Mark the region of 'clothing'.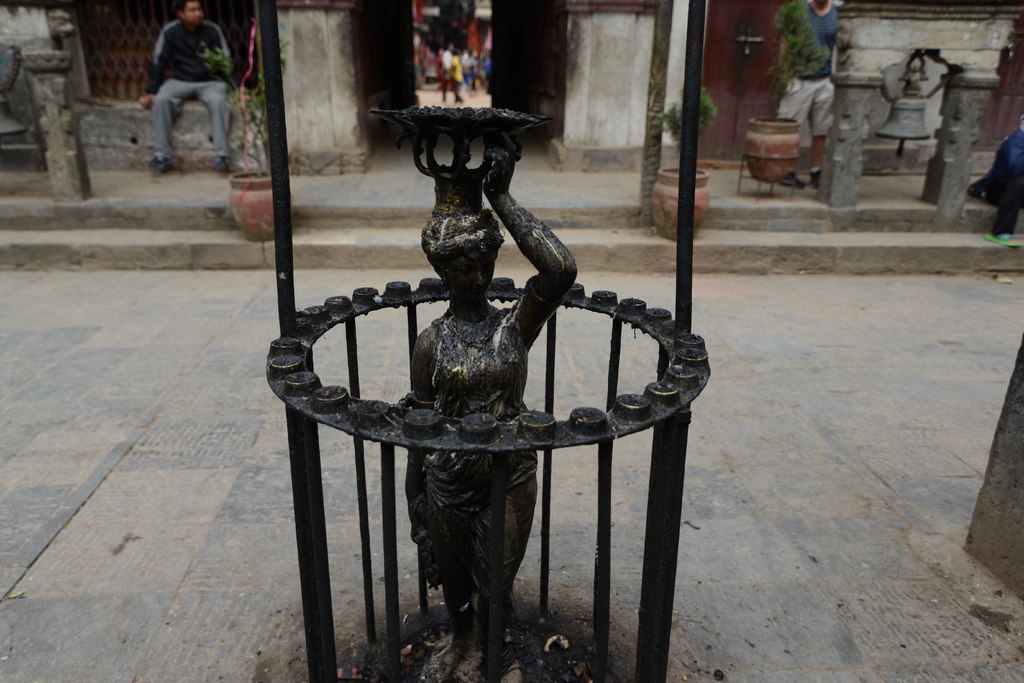
Region: 779 0 829 168.
